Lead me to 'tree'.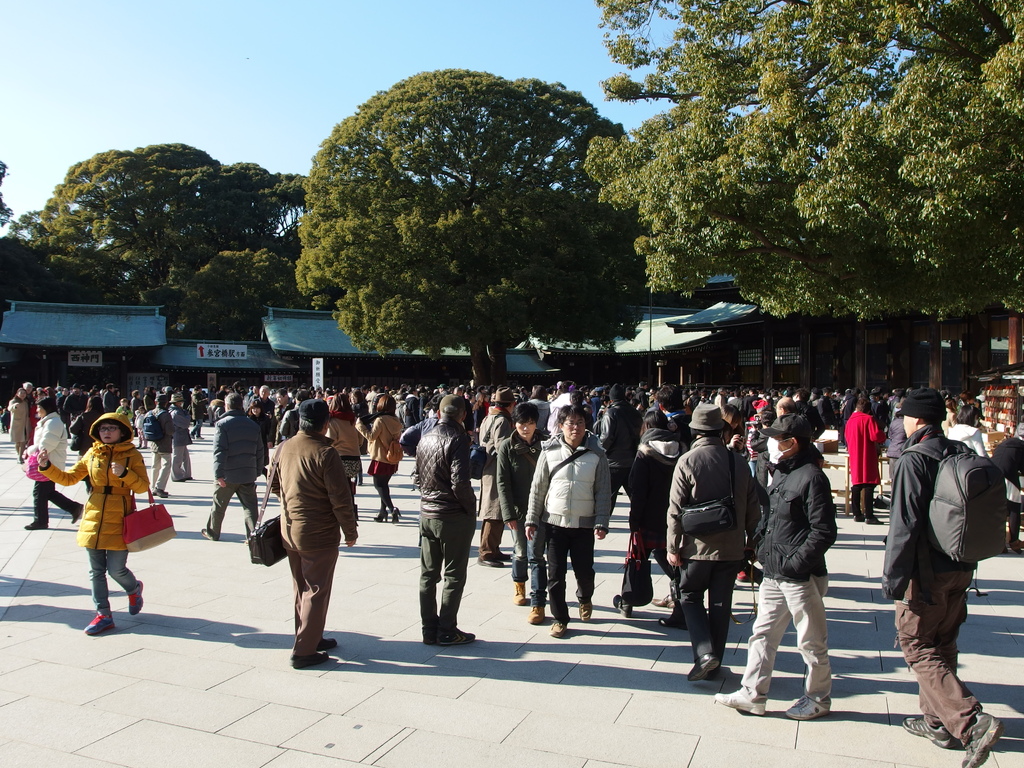
Lead to 0:141:312:342.
